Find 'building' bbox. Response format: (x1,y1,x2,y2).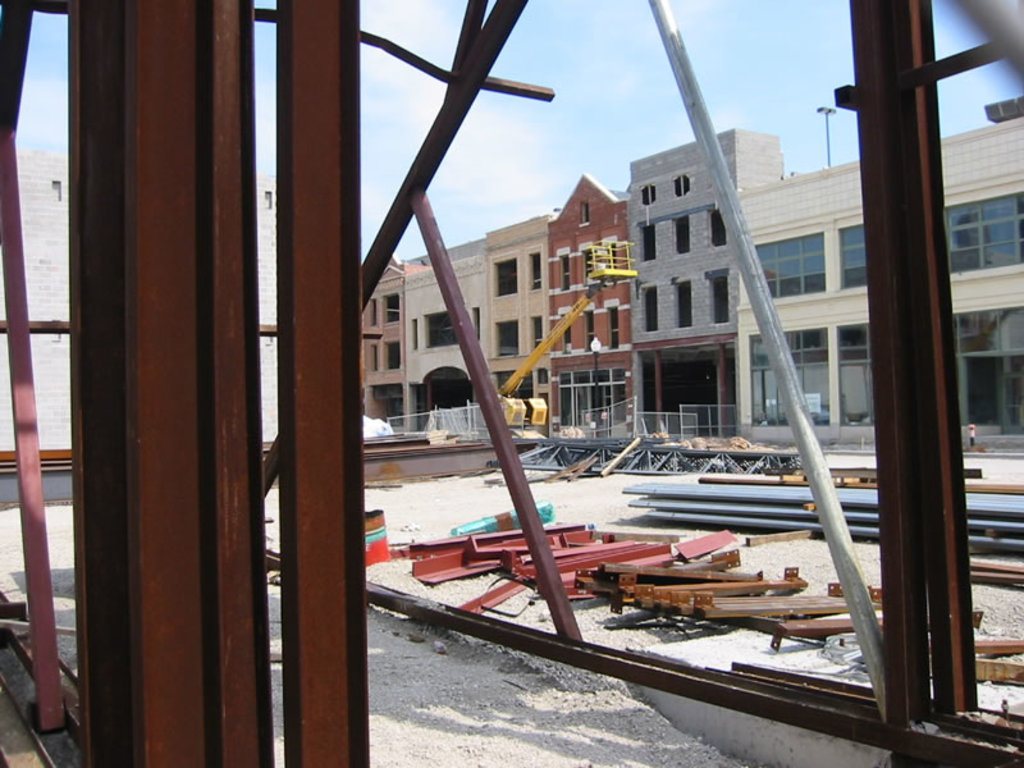
(484,215,553,396).
